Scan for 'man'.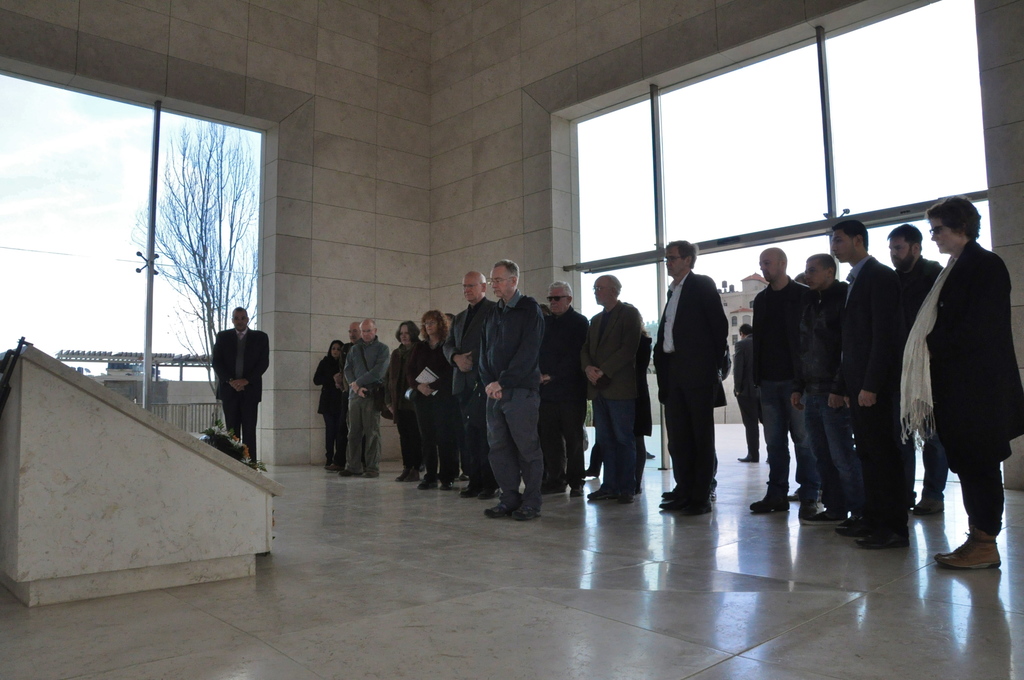
Scan result: locate(480, 248, 543, 517).
